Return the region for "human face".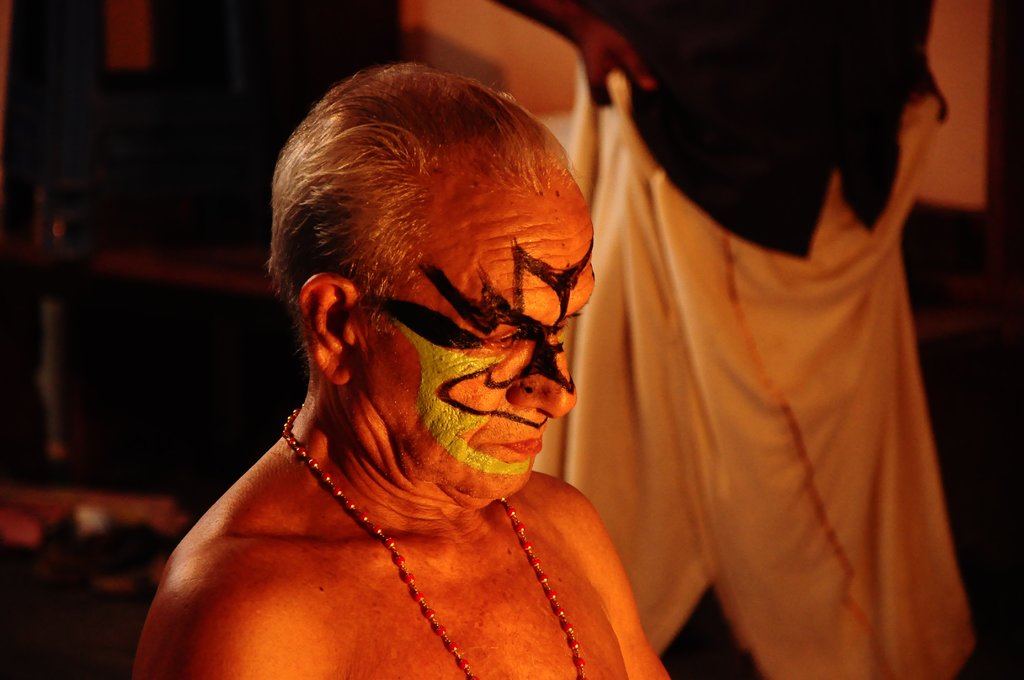
rect(351, 183, 593, 499).
